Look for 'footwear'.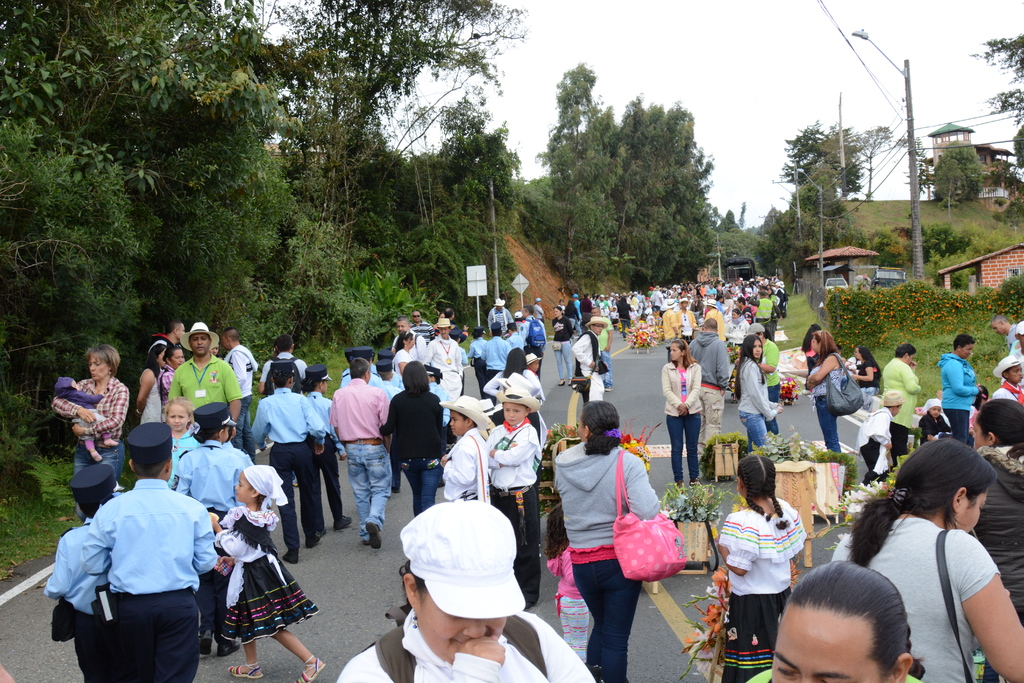
Found: <region>196, 636, 212, 655</region>.
